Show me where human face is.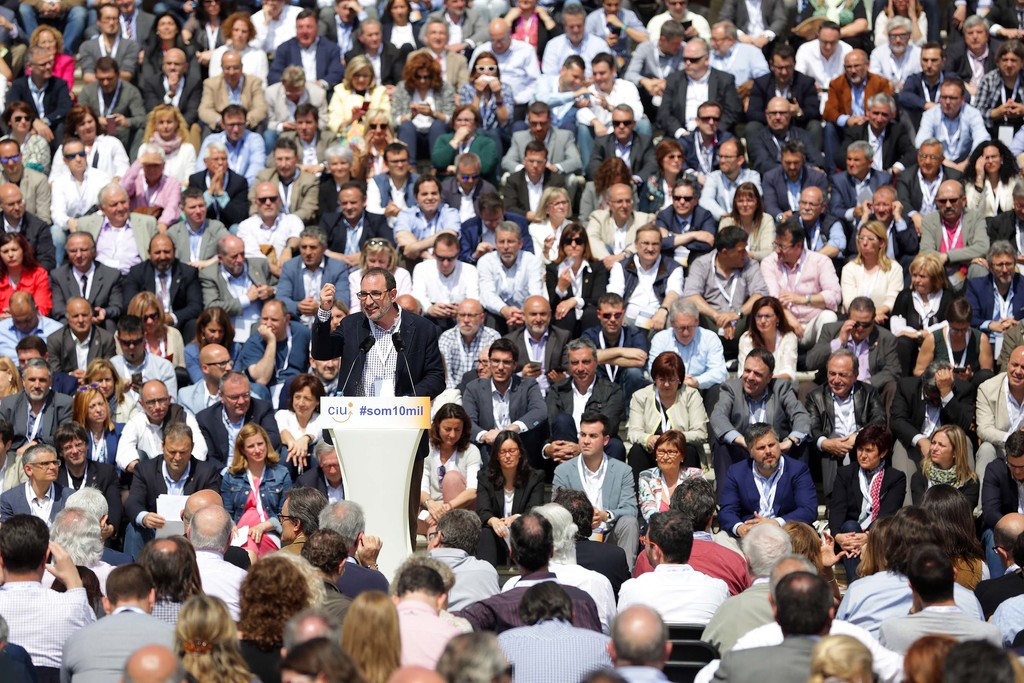
human face is at 141/305/159/334.
